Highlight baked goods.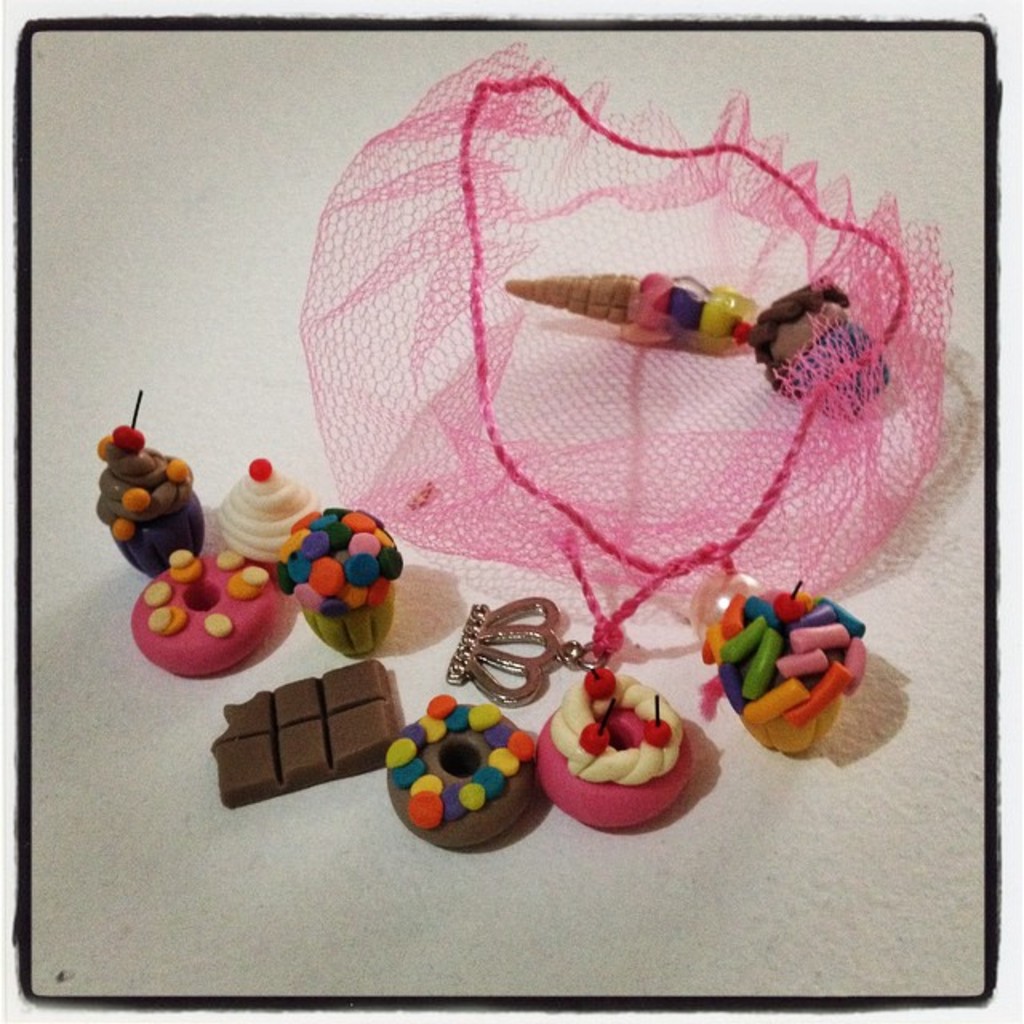
Highlighted region: (699, 586, 870, 755).
